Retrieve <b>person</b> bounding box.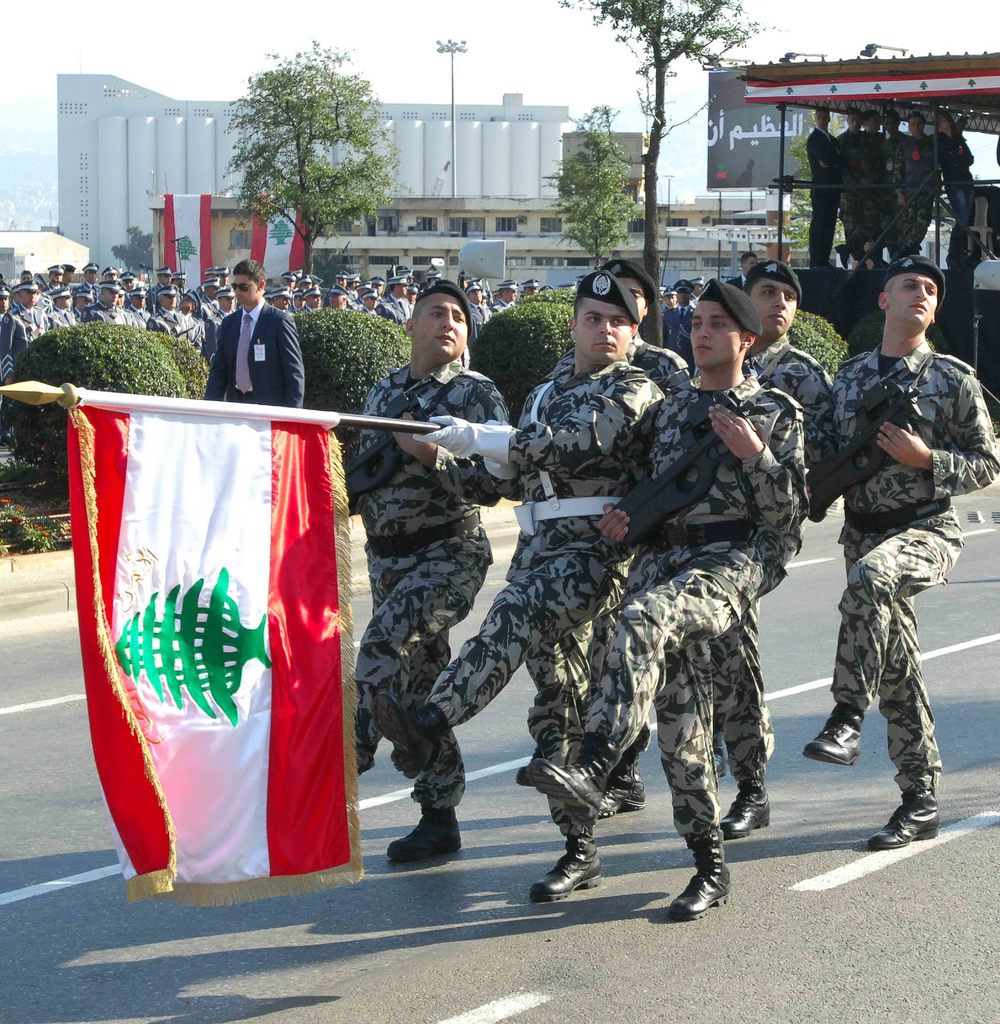
Bounding box: box(147, 287, 189, 350).
